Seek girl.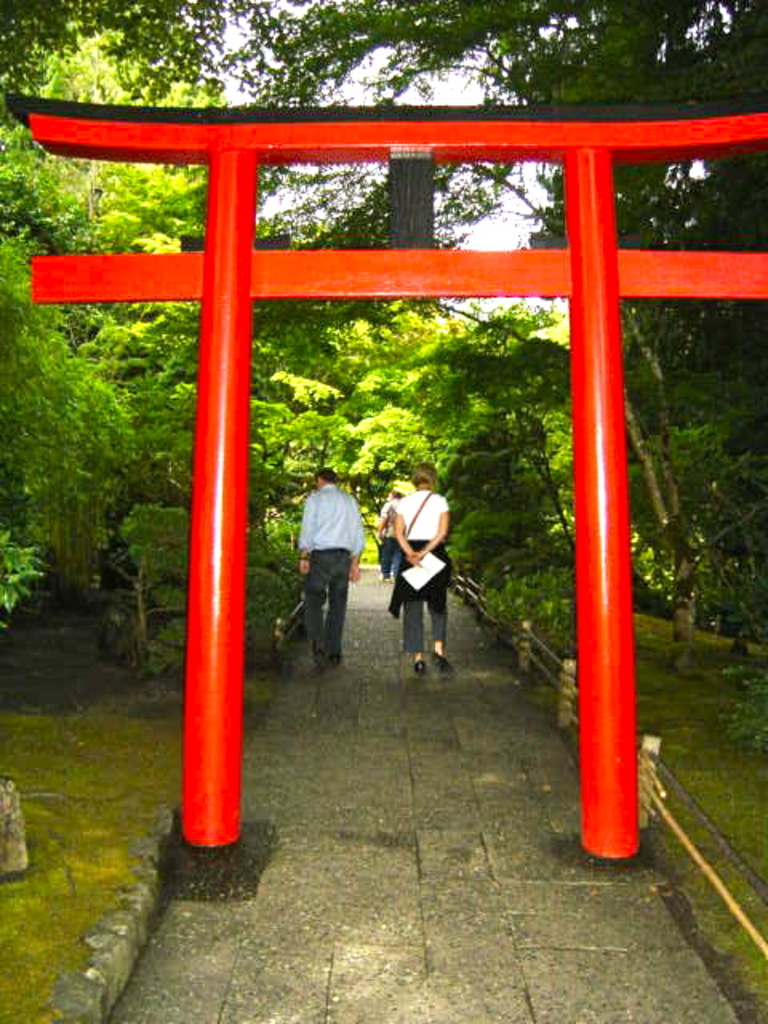
crop(382, 458, 462, 680).
